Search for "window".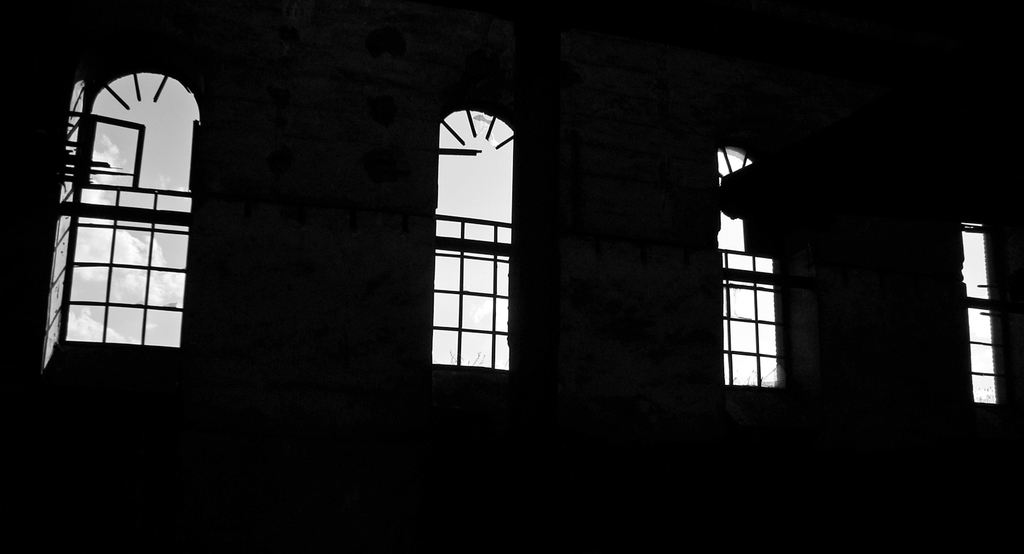
Found at [428, 105, 530, 390].
